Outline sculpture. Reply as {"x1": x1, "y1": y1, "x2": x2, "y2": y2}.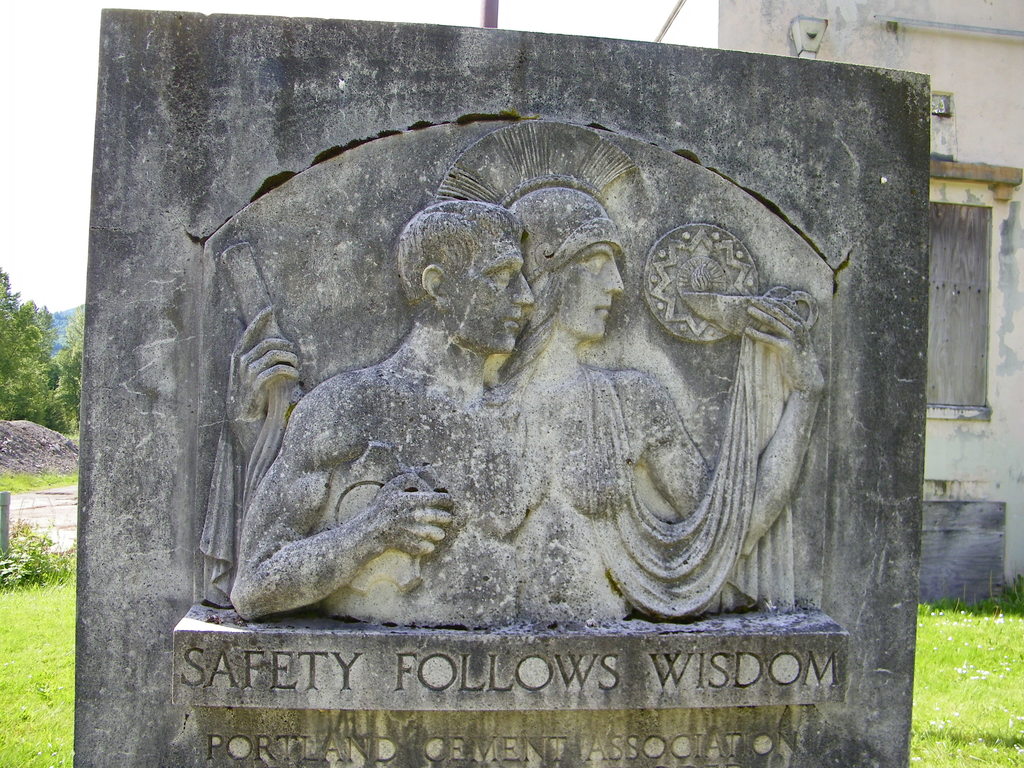
{"x1": 212, "y1": 119, "x2": 829, "y2": 634}.
